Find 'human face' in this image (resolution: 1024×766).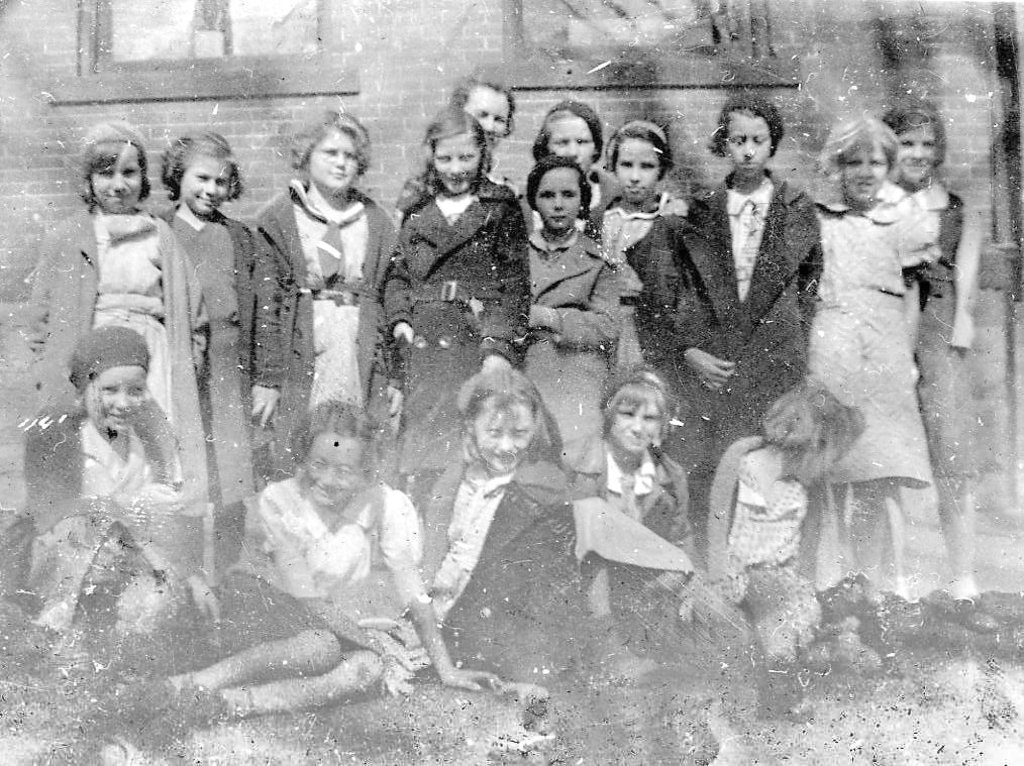
(x1=179, y1=154, x2=232, y2=216).
